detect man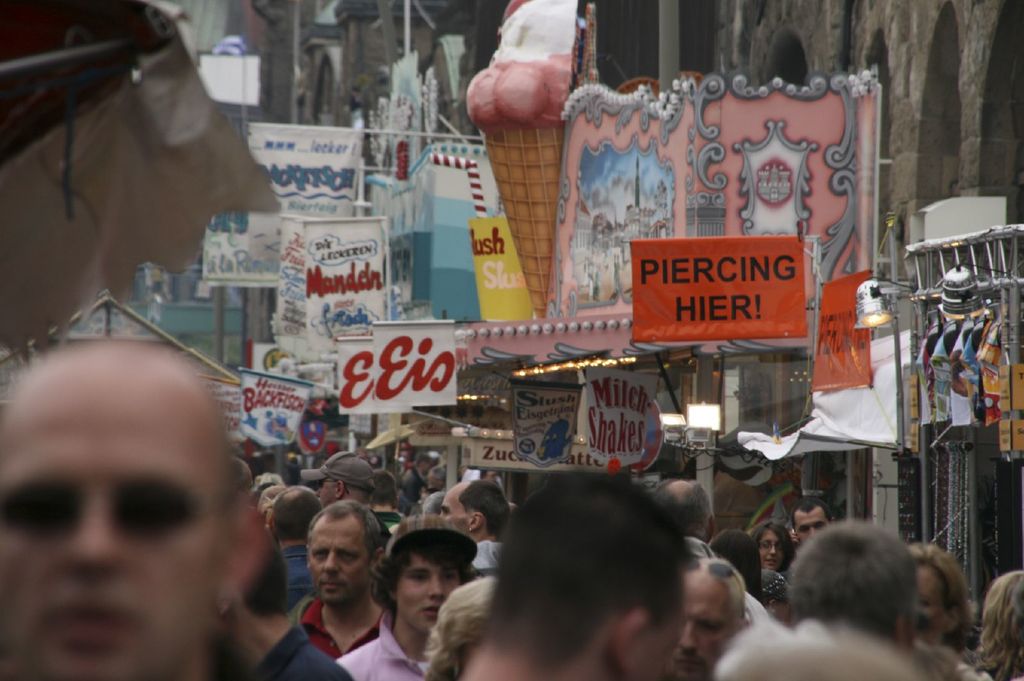
[299, 451, 381, 508]
